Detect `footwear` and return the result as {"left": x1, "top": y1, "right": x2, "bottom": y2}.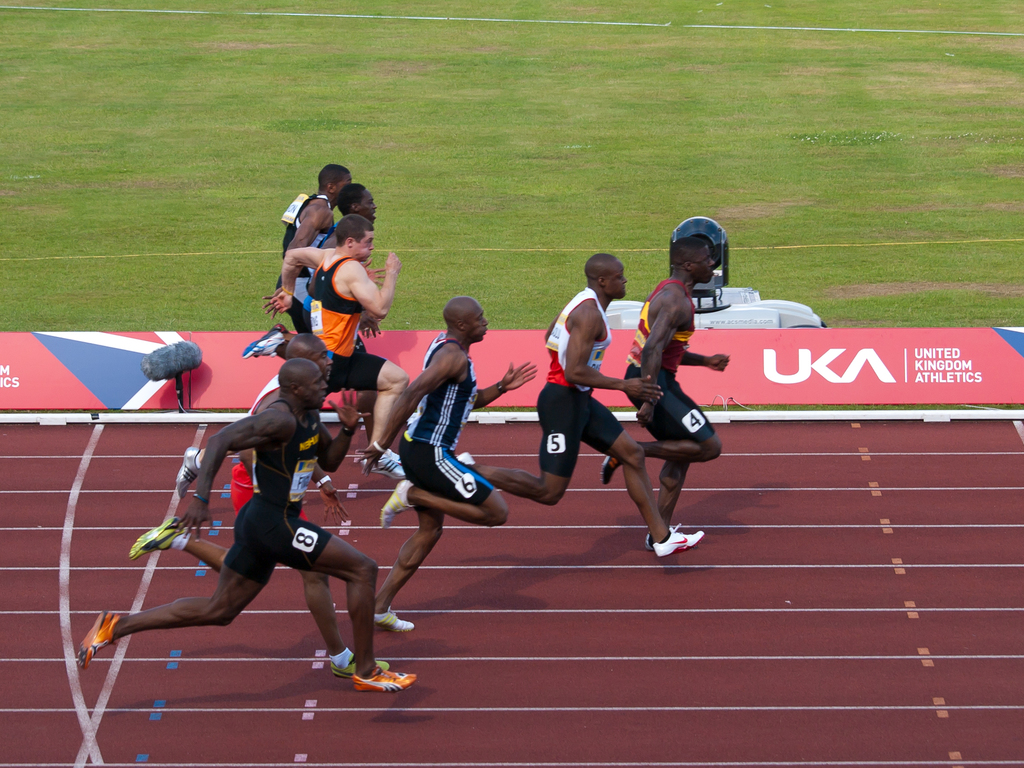
{"left": 656, "top": 524, "right": 703, "bottom": 559}.
